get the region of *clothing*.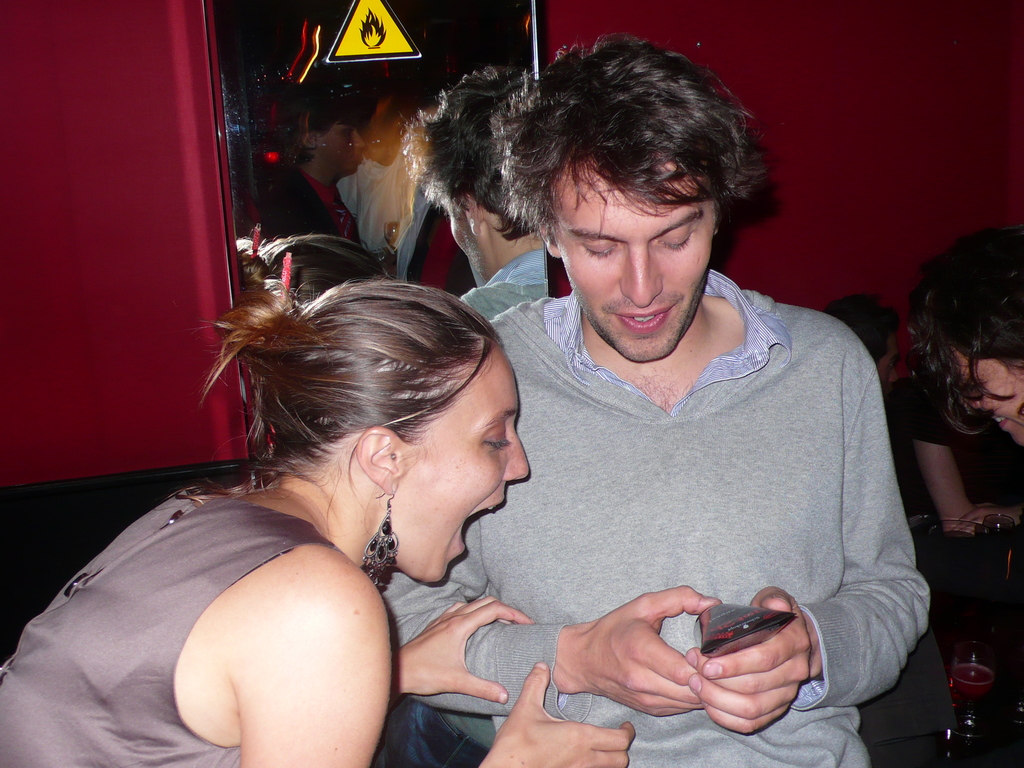
{"left": 0, "top": 488, "right": 342, "bottom": 767}.
